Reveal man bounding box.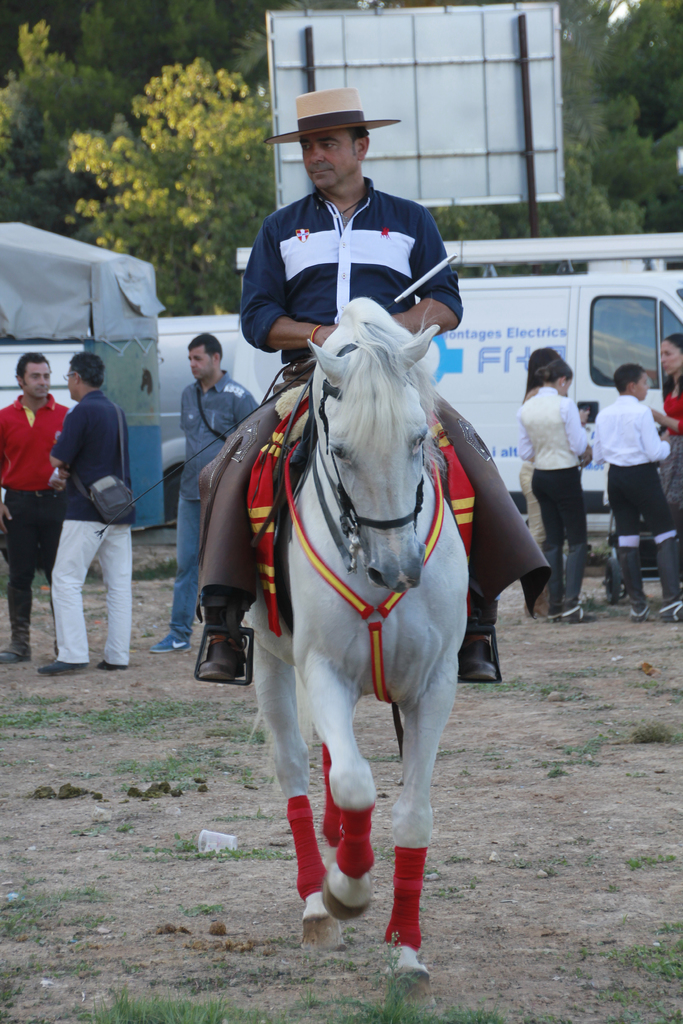
Revealed: [left=518, top=360, right=595, bottom=626].
